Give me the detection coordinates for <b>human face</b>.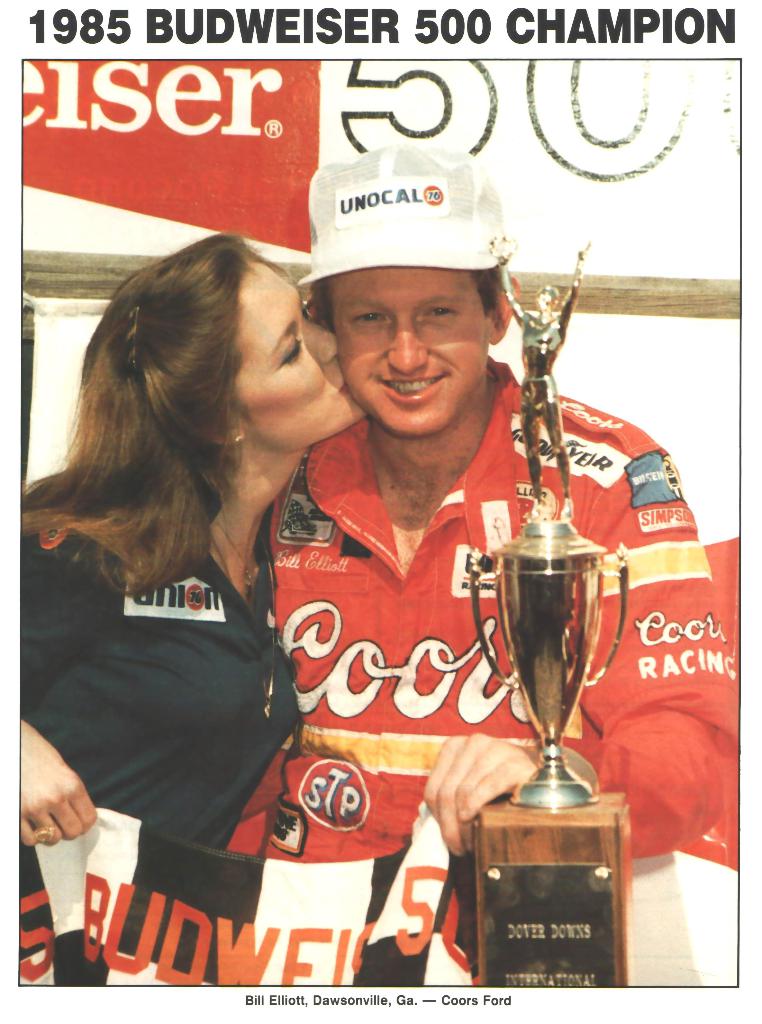
crop(328, 263, 489, 436).
